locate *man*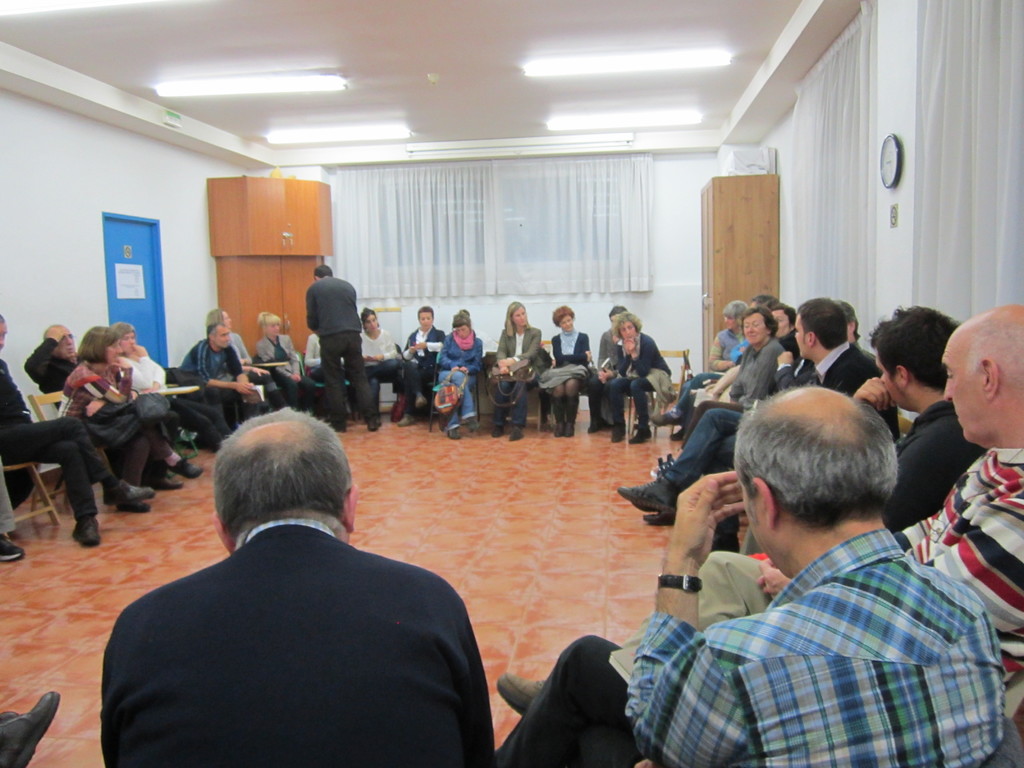
crop(87, 412, 497, 754)
